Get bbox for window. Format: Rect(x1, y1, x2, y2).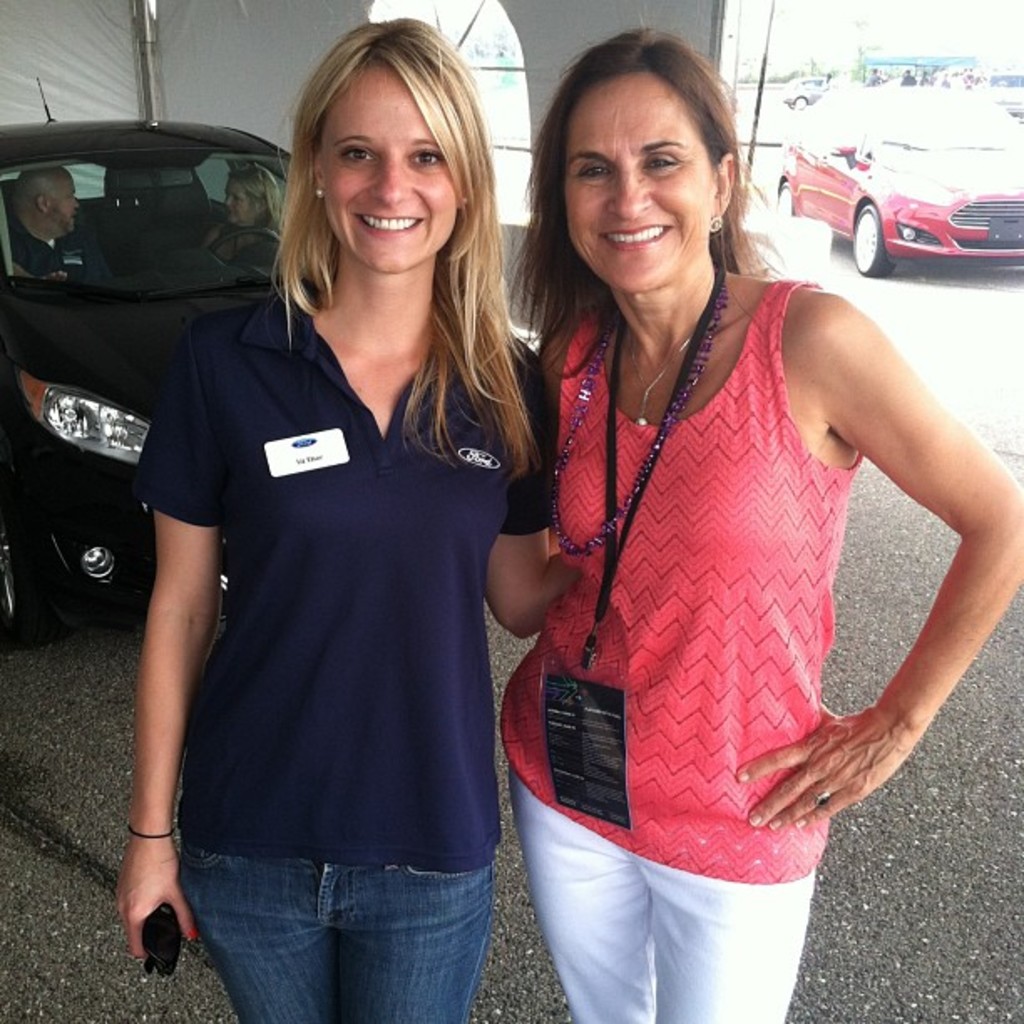
Rect(366, 0, 530, 226).
